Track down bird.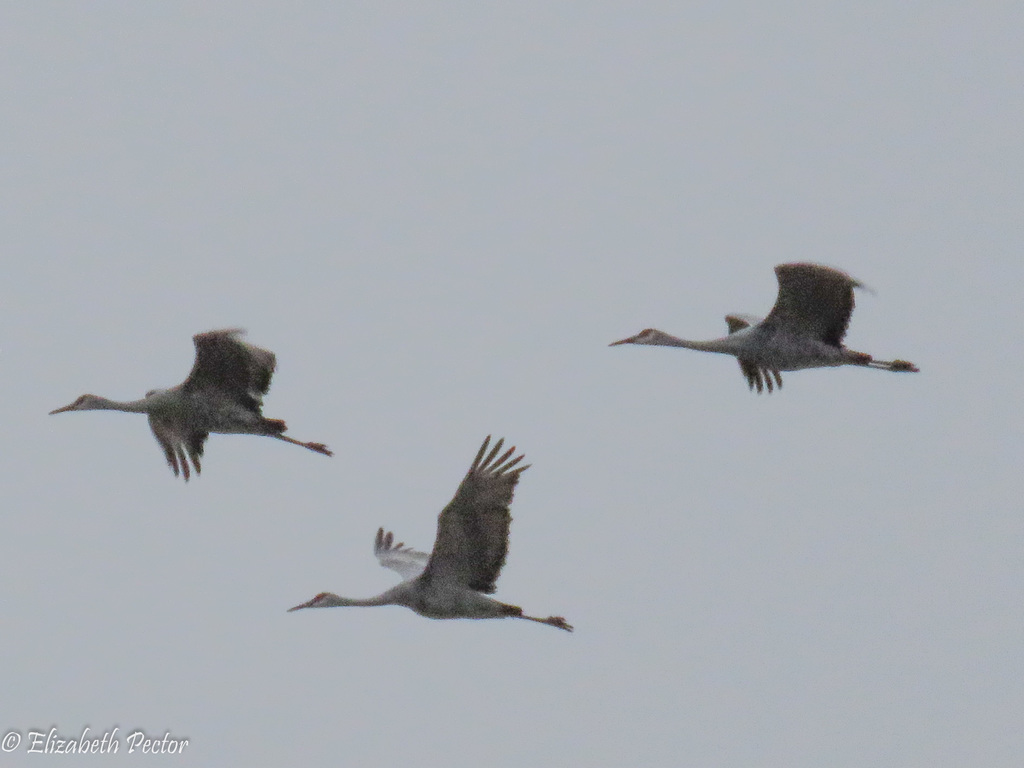
Tracked to [289,436,578,632].
